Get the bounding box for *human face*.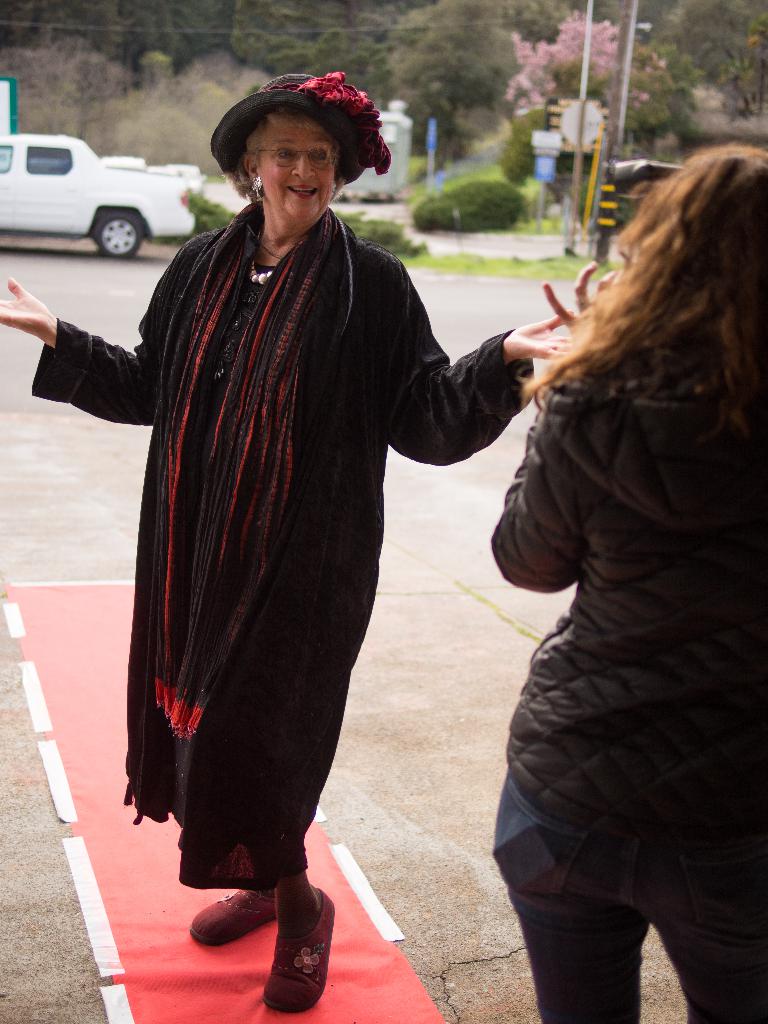
box=[260, 116, 335, 218].
